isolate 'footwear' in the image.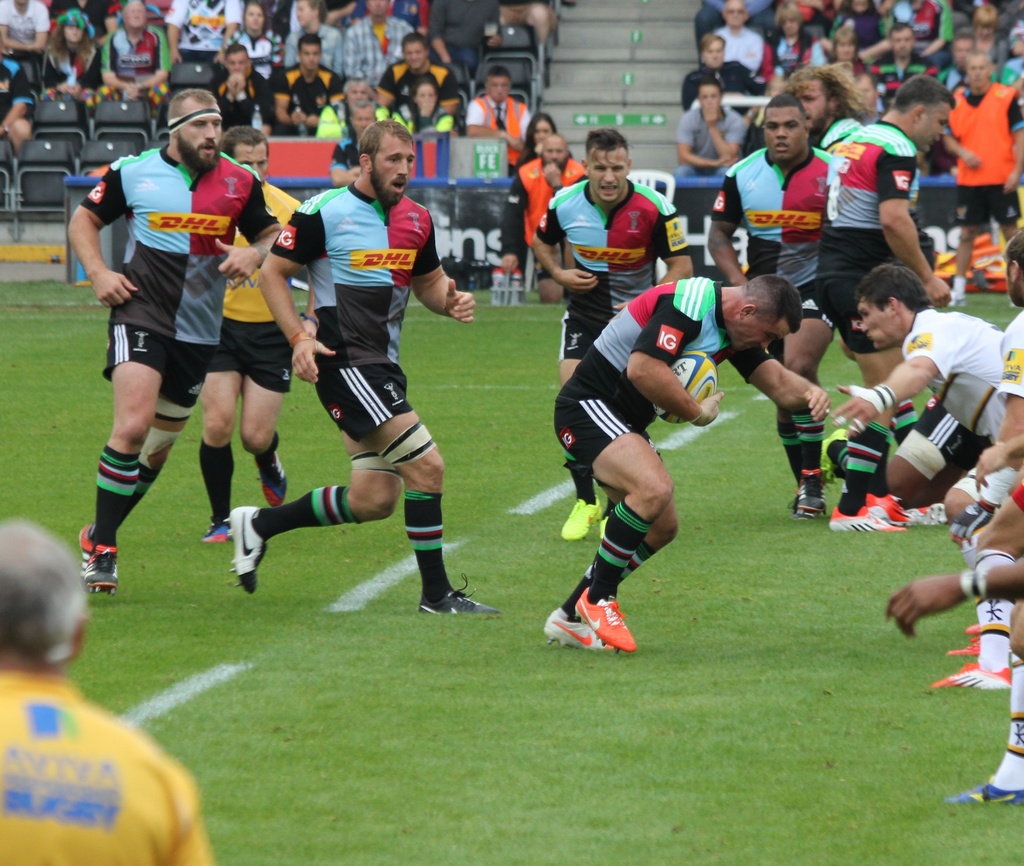
Isolated region: Rect(931, 657, 1009, 696).
